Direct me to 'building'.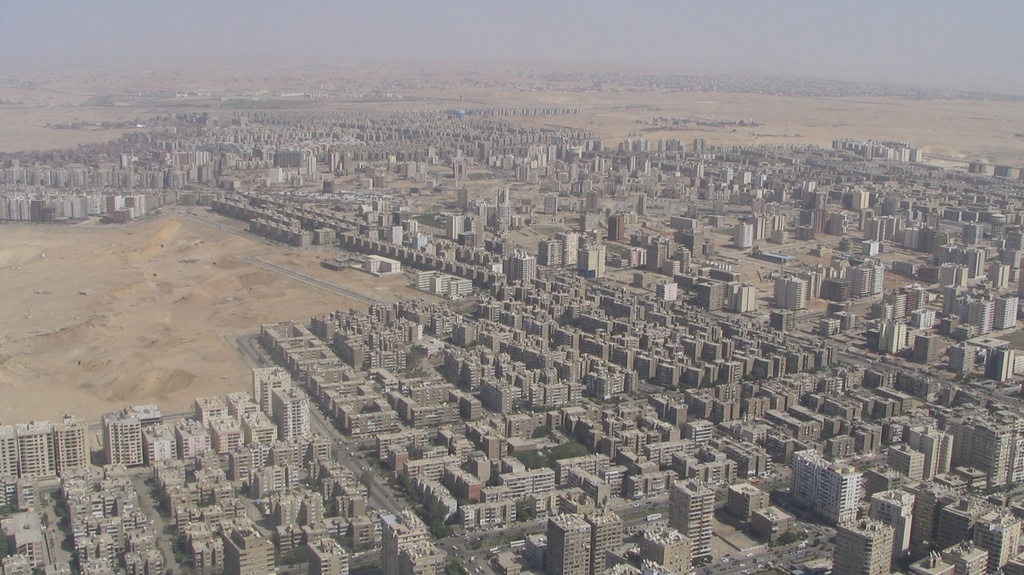
Direction: (left=67, top=471, right=172, bottom=574).
